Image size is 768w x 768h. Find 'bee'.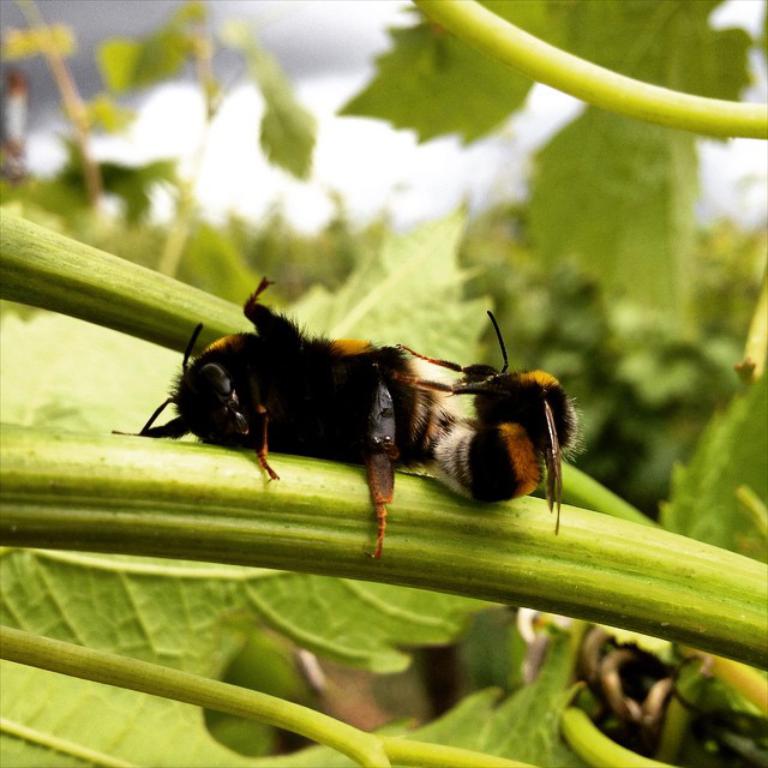
l=566, t=635, r=670, b=732.
